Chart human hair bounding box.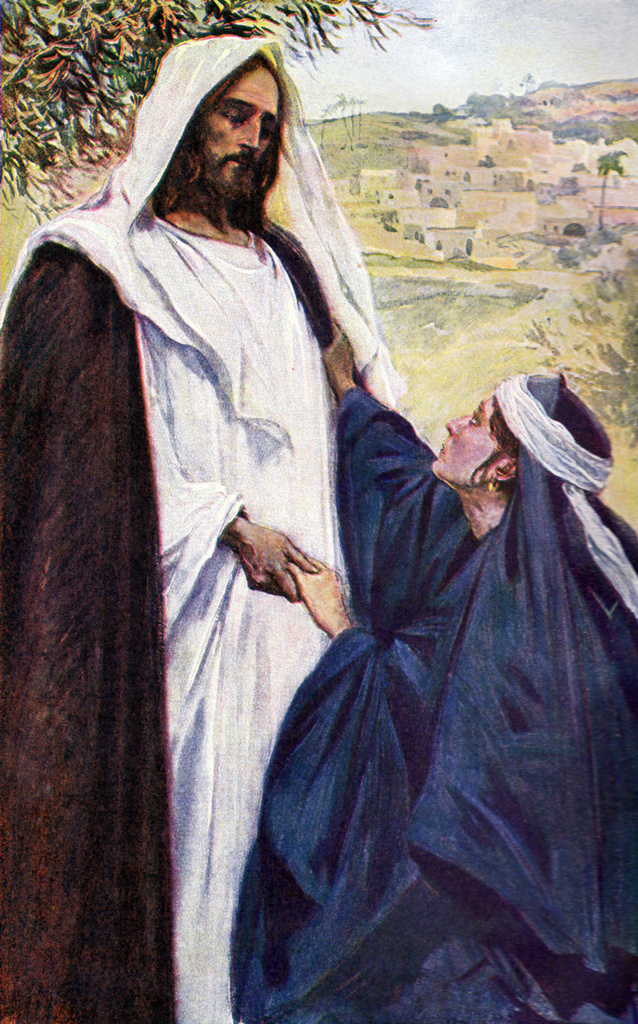
Charted: left=147, top=50, right=341, bottom=357.
